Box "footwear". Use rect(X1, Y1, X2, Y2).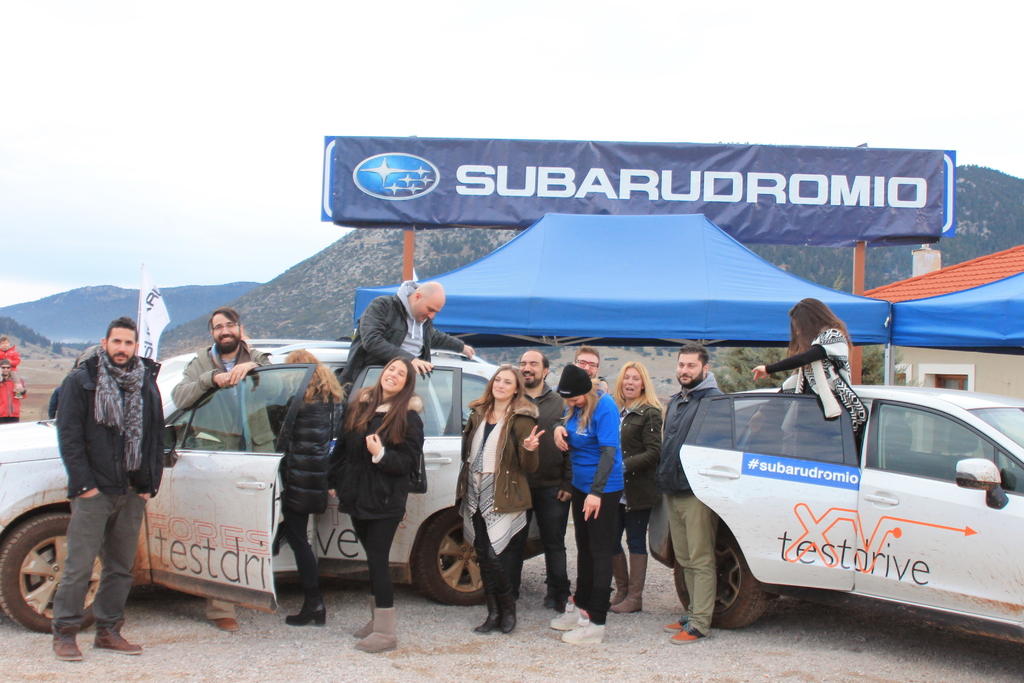
rect(473, 545, 504, 632).
